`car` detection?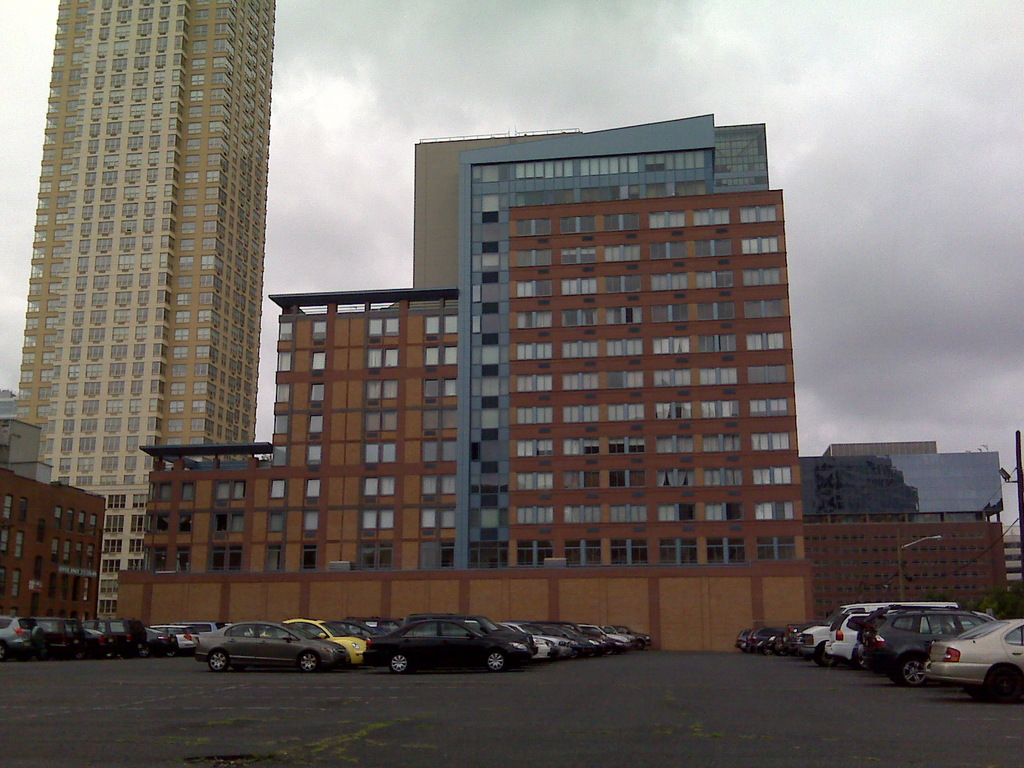
(90,613,147,659)
